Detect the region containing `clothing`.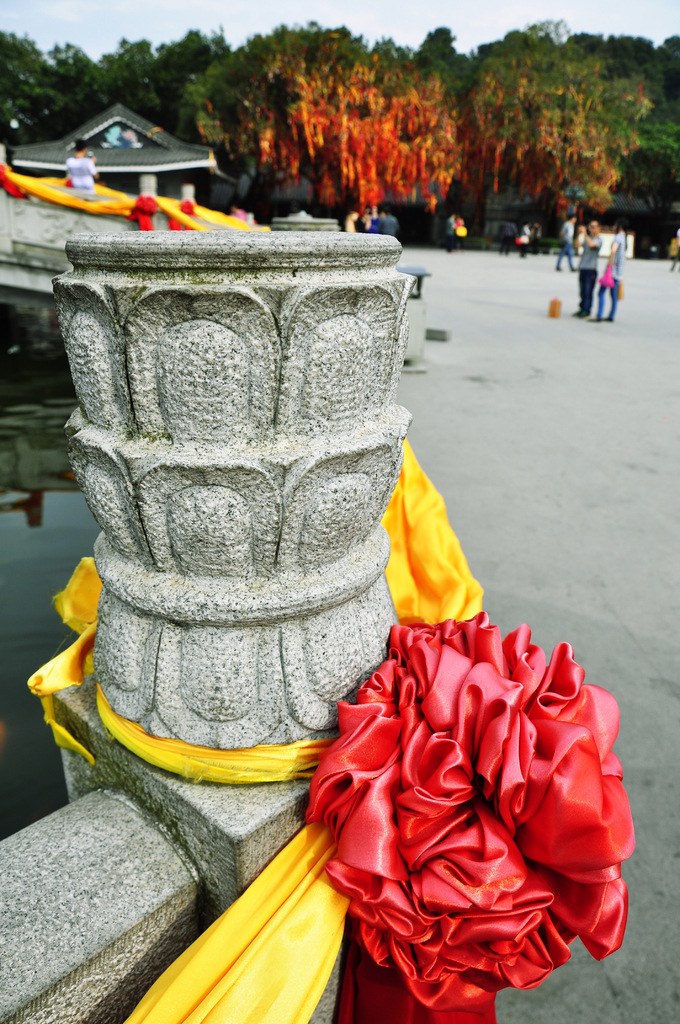
bbox=[61, 150, 92, 194].
